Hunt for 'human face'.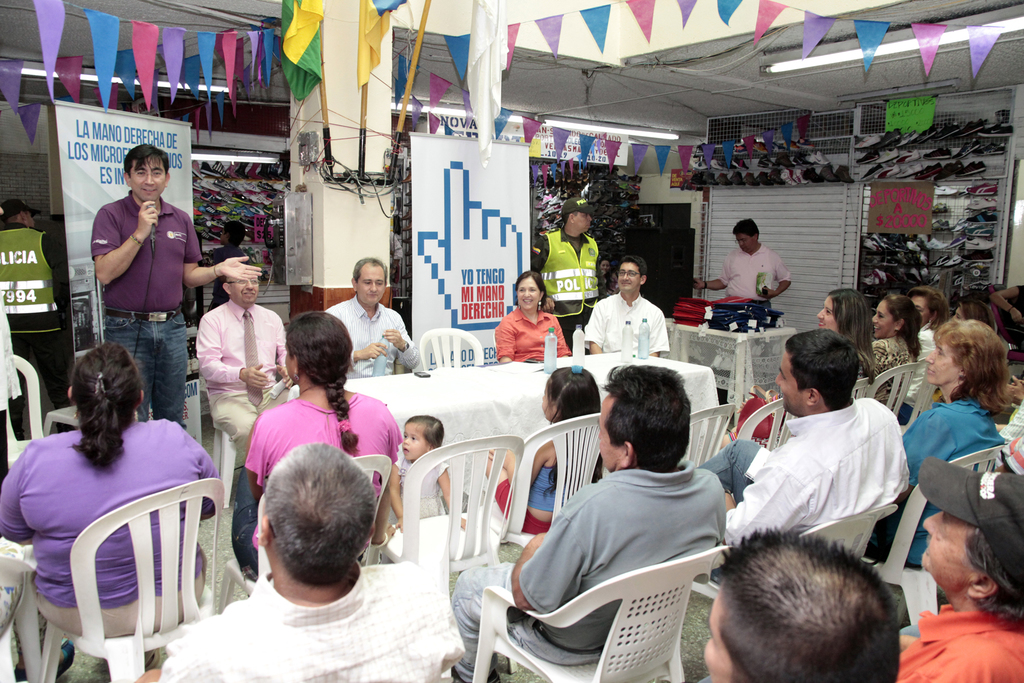
Hunted down at Rect(870, 303, 897, 338).
